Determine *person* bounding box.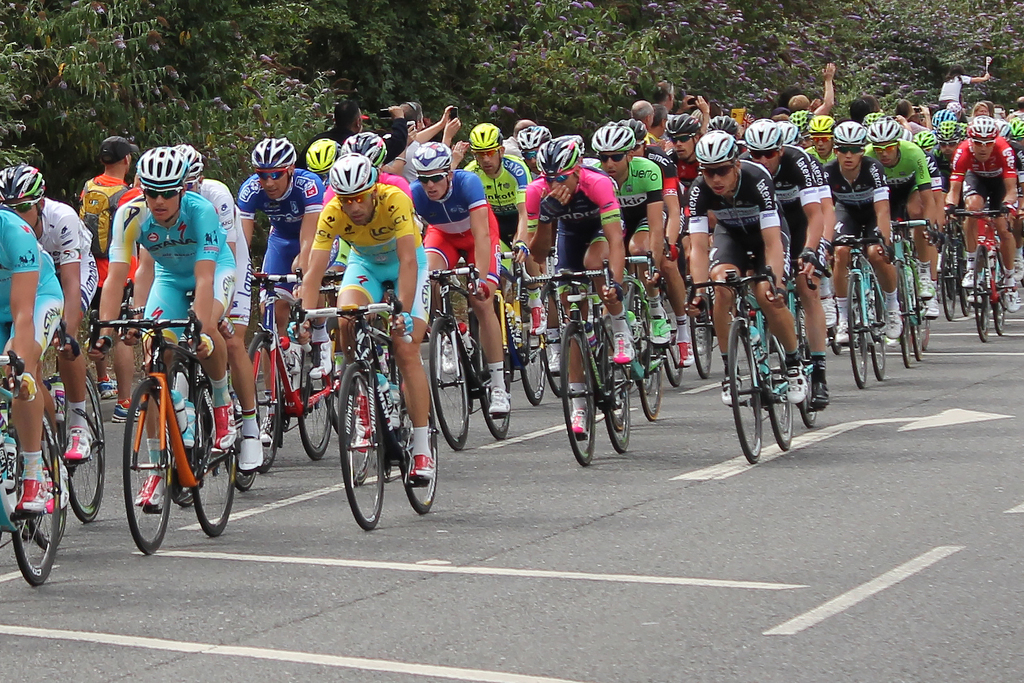
Determined: <bbox>804, 110, 839, 176</bbox>.
